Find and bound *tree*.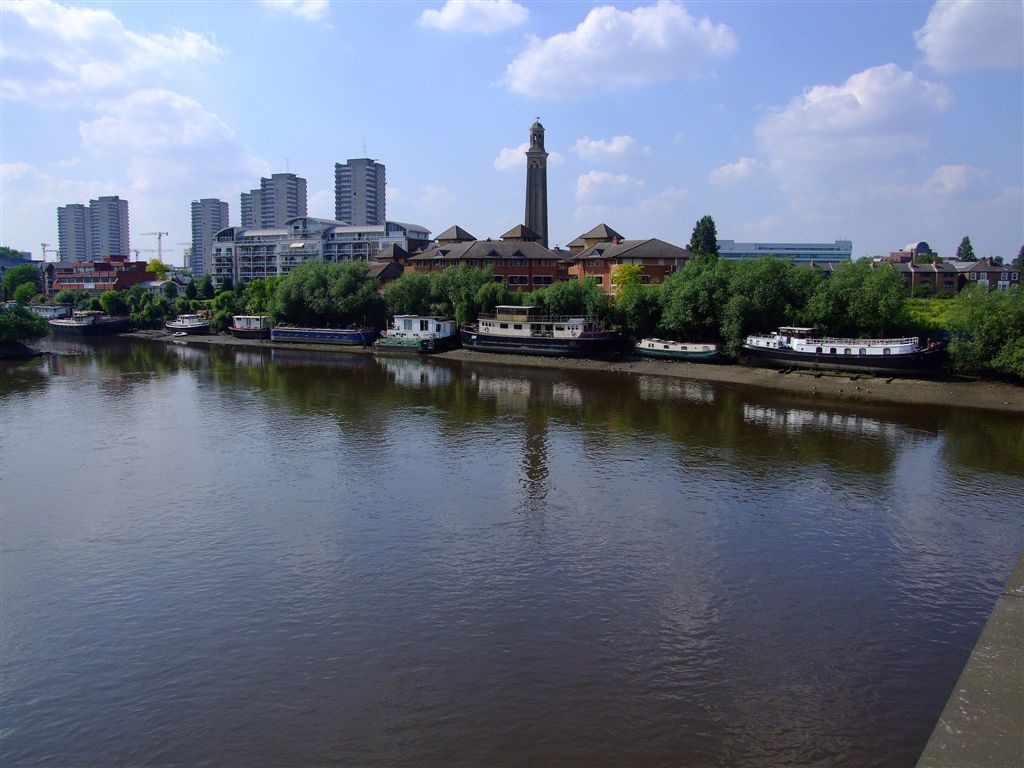
Bound: 256, 265, 379, 330.
